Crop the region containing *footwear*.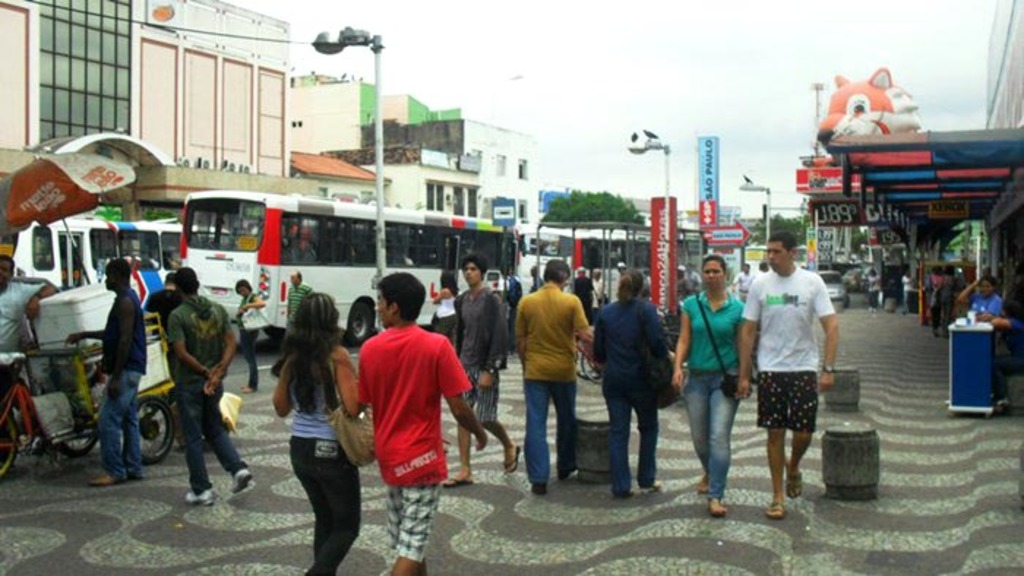
Crop region: x1=442, y1=474, x2=478, y2=485.
